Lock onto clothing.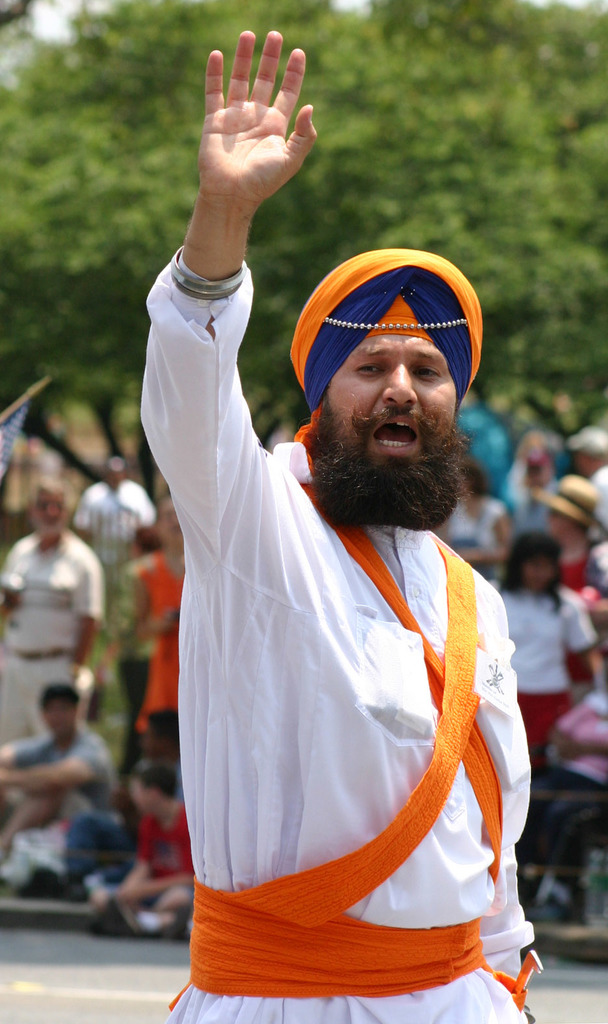
Locked: box(136, 301, 516, 991).
